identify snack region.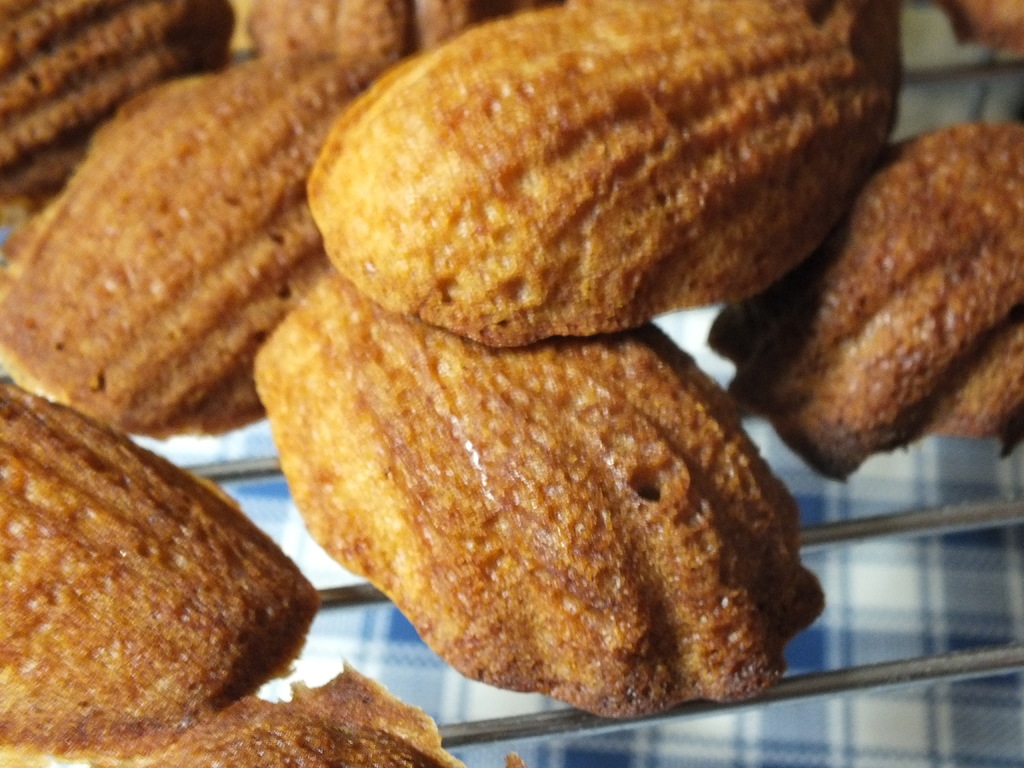
Region: locate(0, 45, 412, 445).
